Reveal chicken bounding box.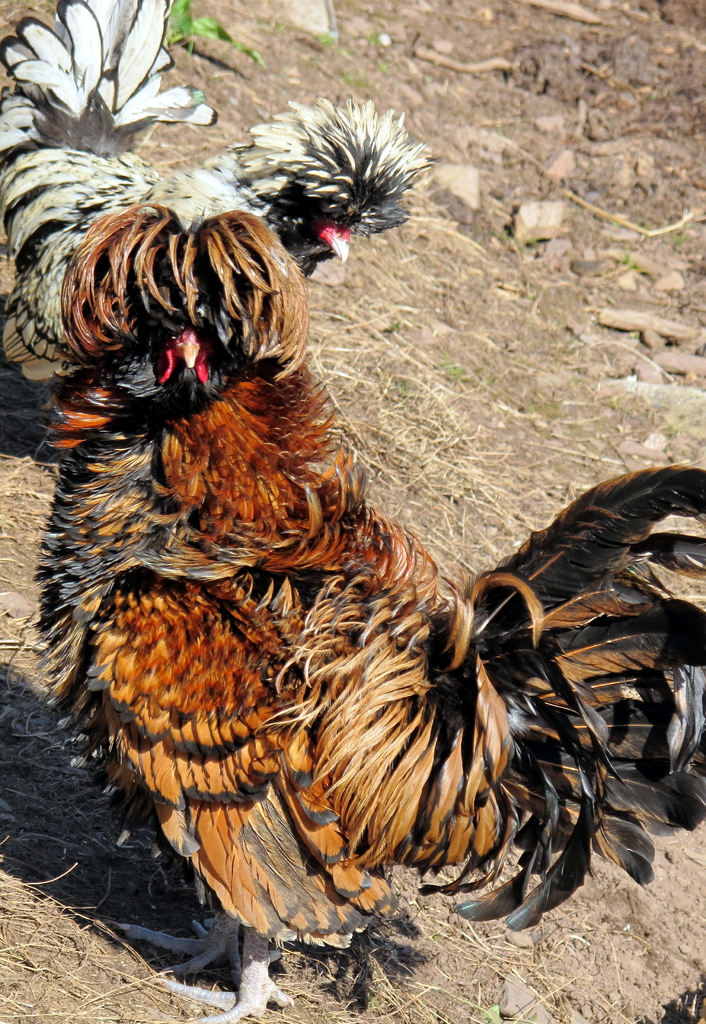
Revealed: box=[47, 126, 574, 861].
